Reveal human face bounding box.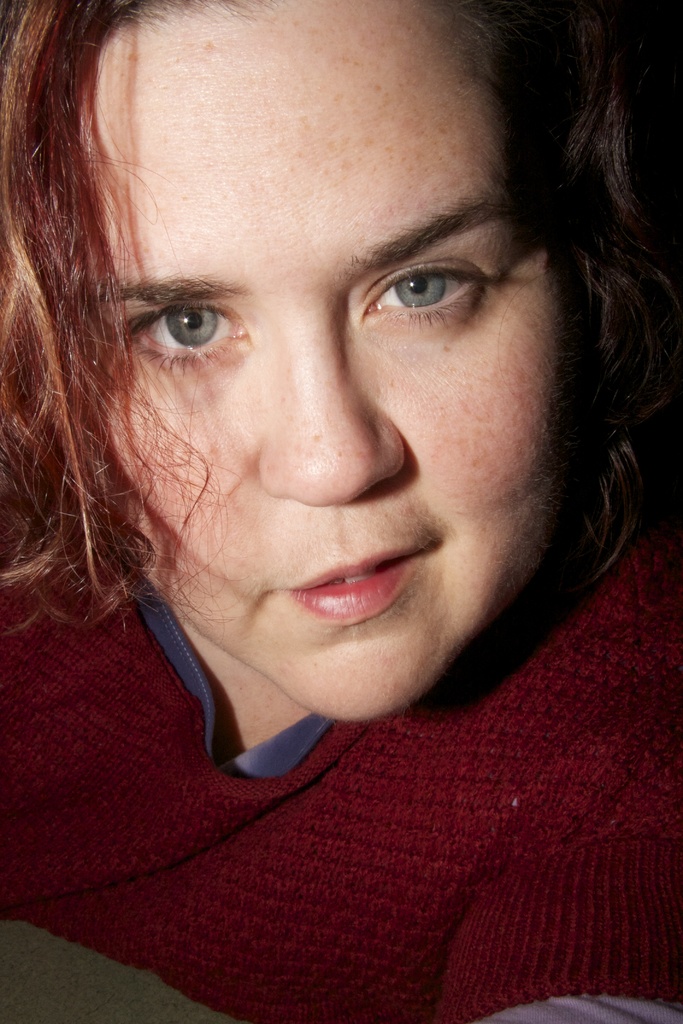
Revealed: [x1=92, y1=0, x2=563, y2=721].
